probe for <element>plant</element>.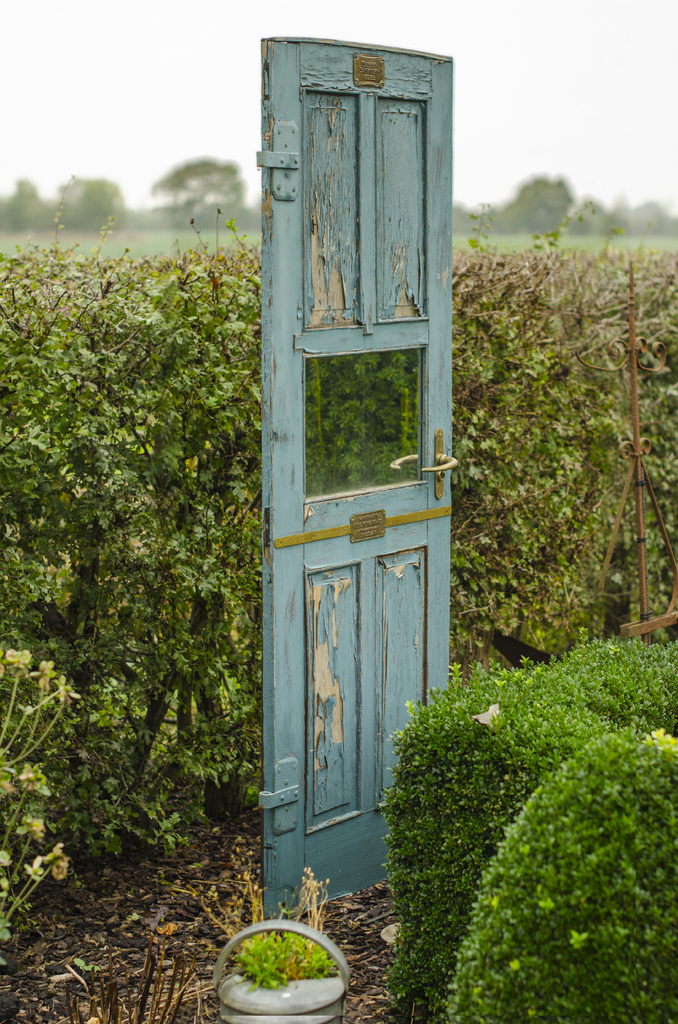
Probe result: bbox(381, 641, 677, 1023).
